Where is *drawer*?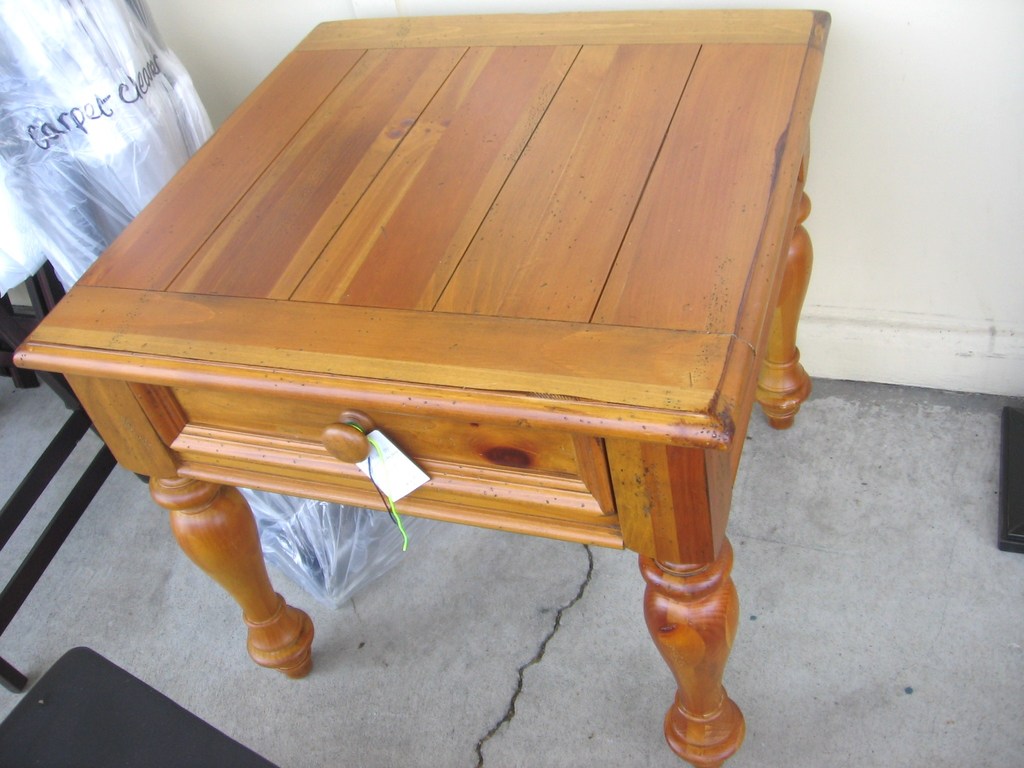
left=126, top=381, right=613, bottom=515.
